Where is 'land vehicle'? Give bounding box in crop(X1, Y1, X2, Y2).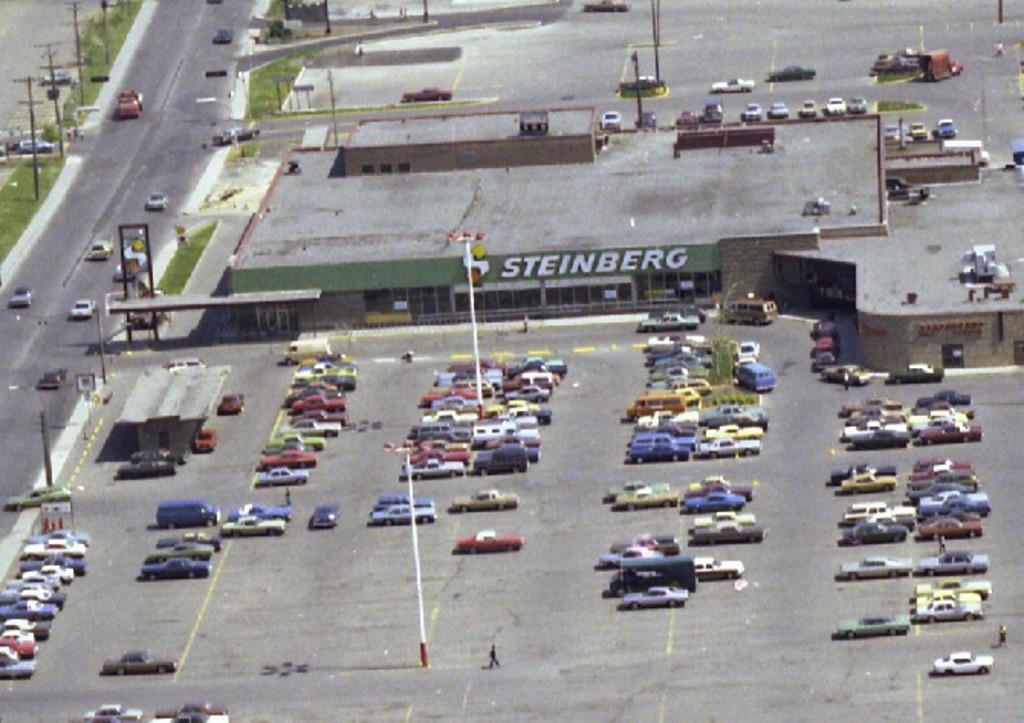
crop(293, 362, 345, 385).
